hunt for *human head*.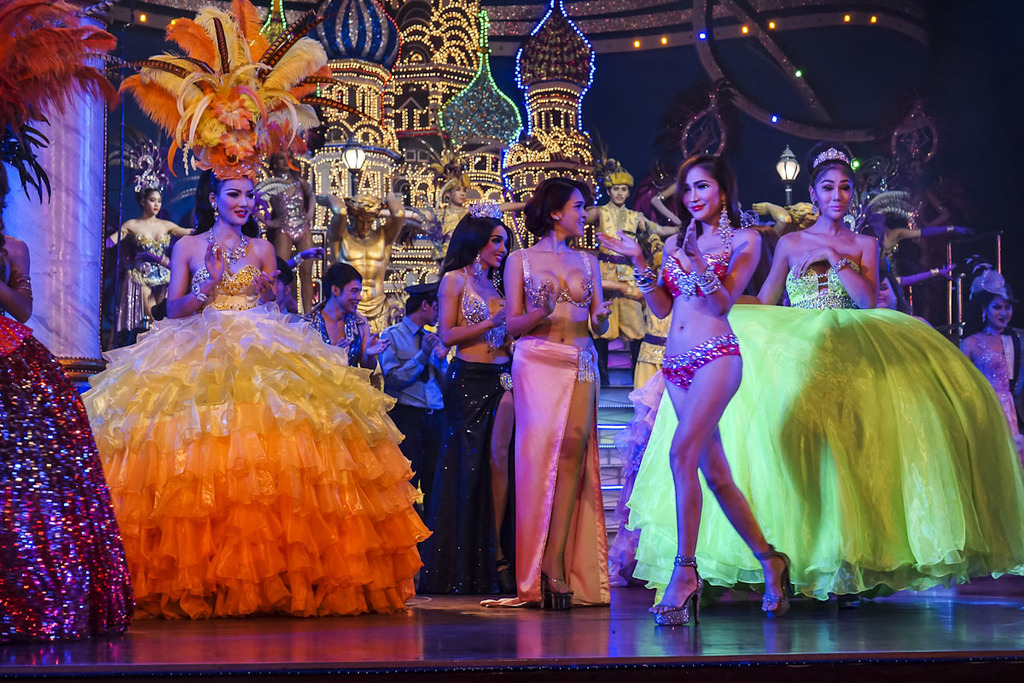
Hunted down at locate(140, 185, 160, 214).
